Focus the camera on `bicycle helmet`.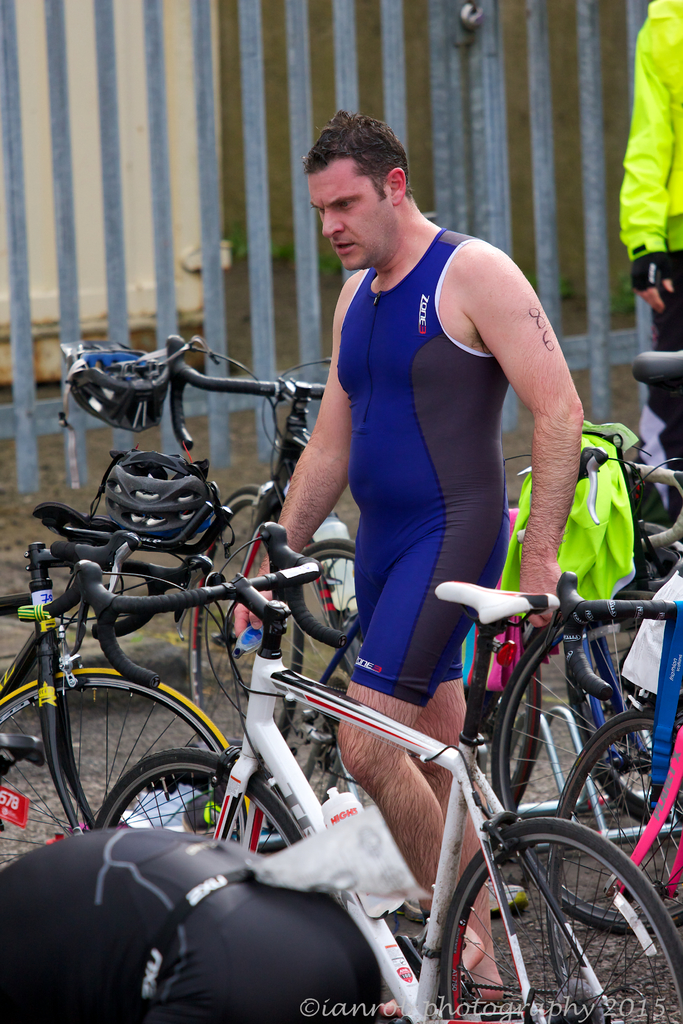
Focus region: x1=67, y1=344, x2=168, y2=426.
